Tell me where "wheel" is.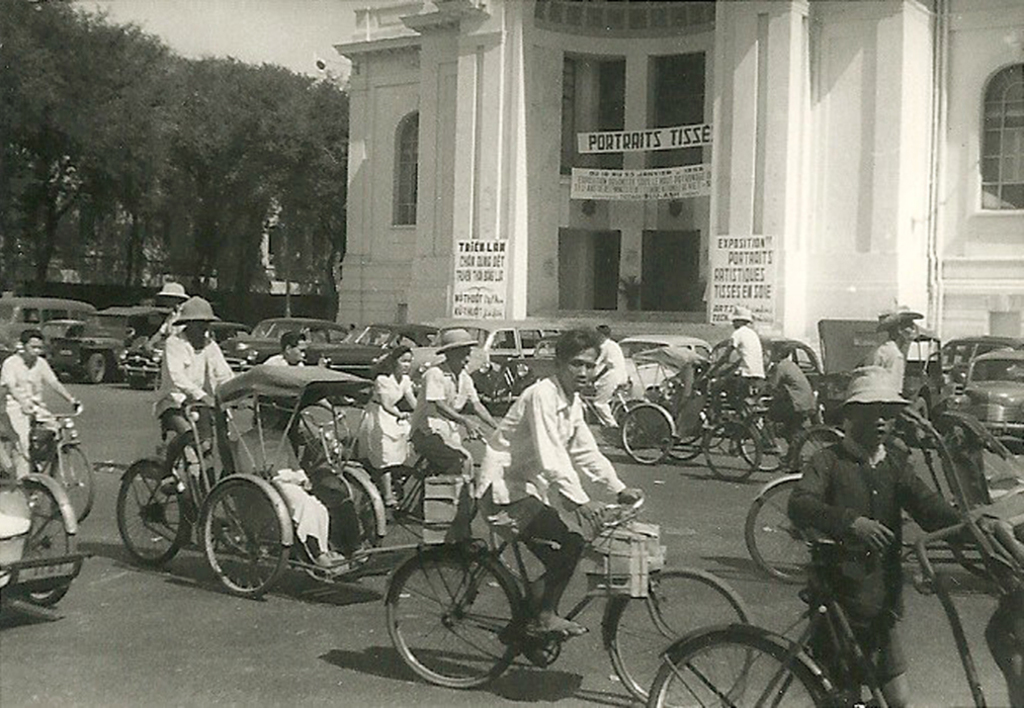
"wheel" is at 382 547 522 690.
